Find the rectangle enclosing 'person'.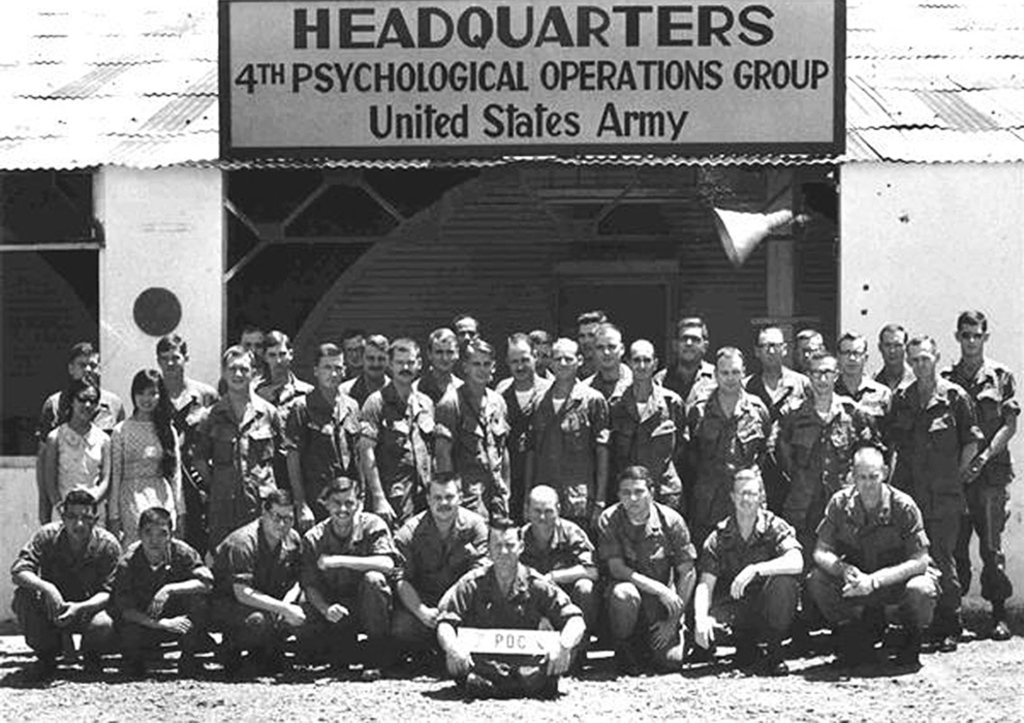
box(489, 326, 545, 518).
